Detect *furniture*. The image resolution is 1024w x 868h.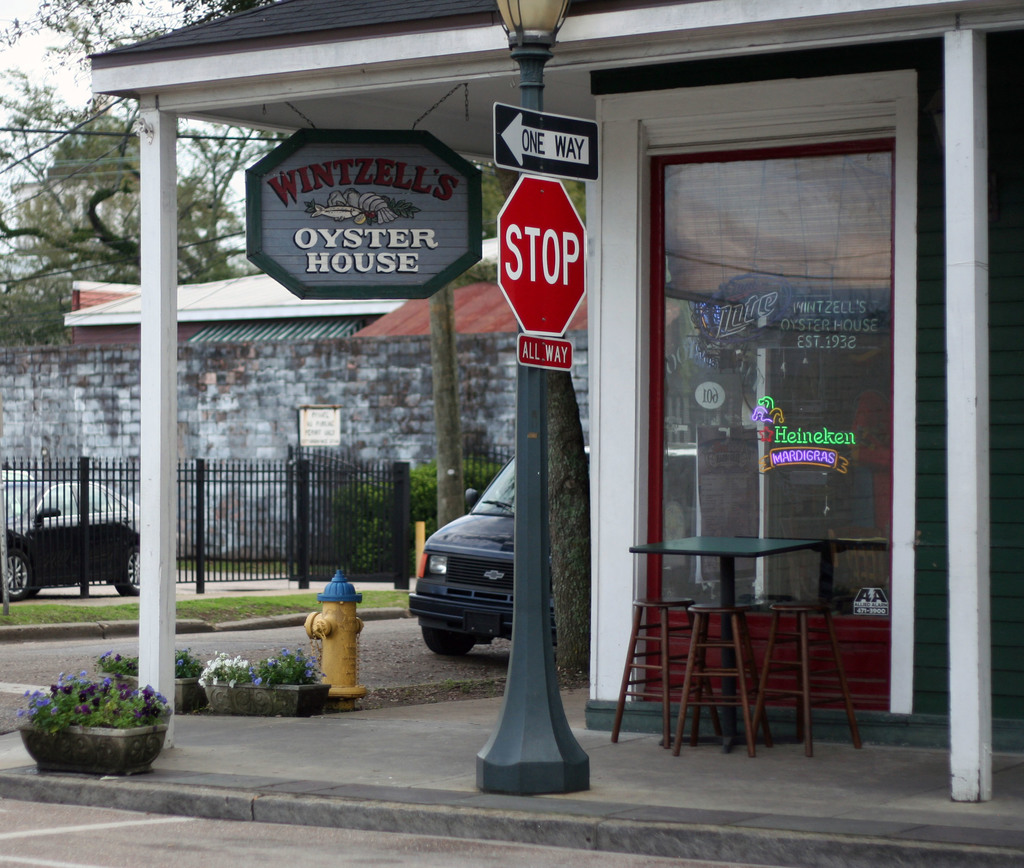
BBox(676, 597, 765, 759).
